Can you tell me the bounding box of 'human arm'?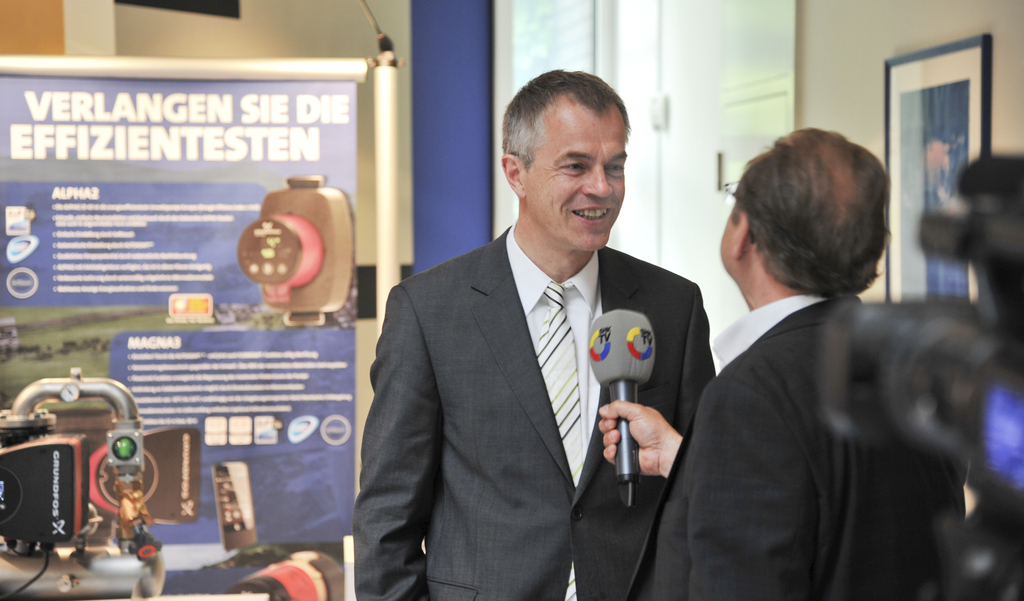
[347,275,454,600].
